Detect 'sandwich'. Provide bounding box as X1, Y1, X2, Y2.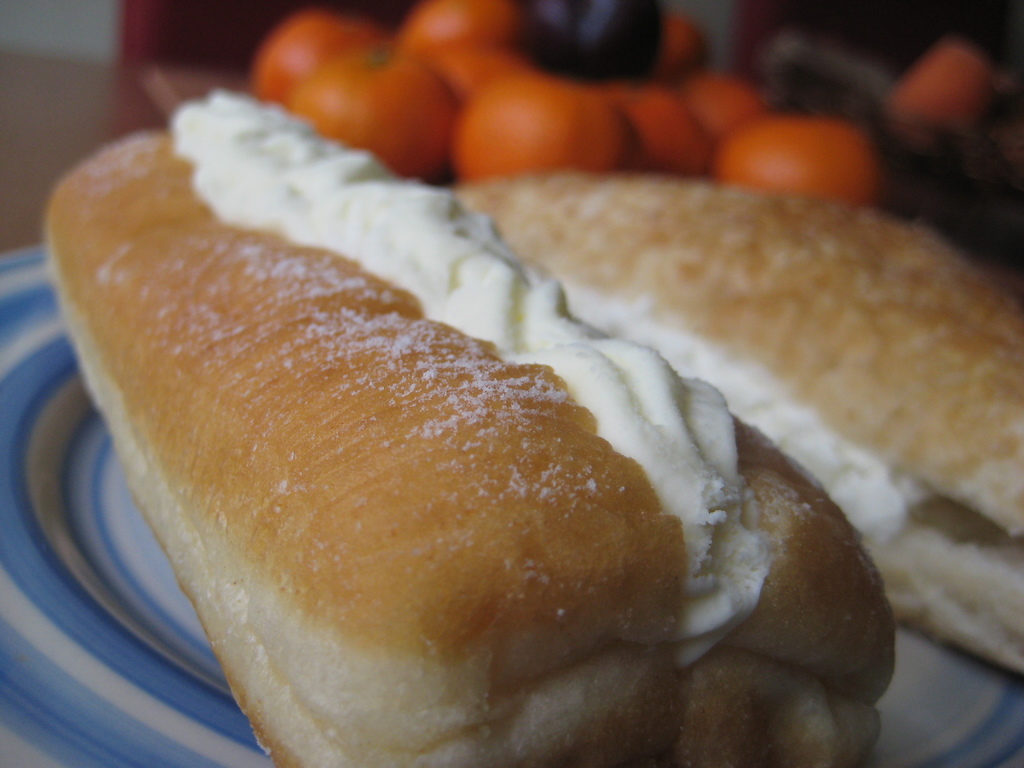
37, 88, 898, 767.
